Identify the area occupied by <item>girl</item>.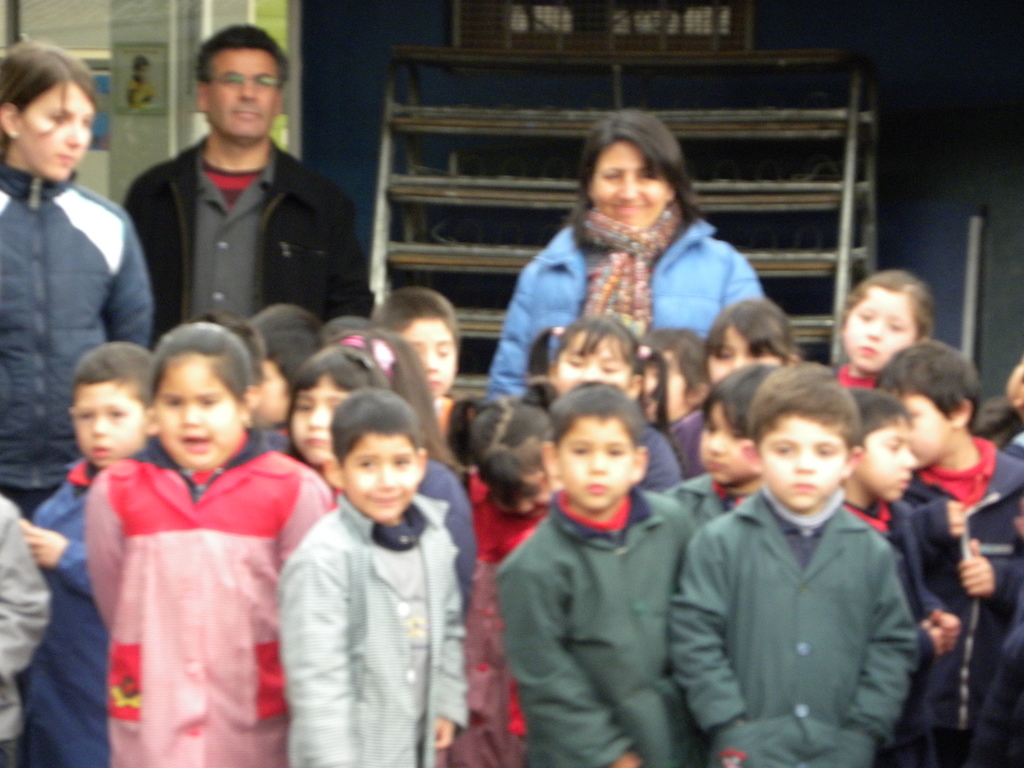
Area: region(838, 278, 929, 388).
